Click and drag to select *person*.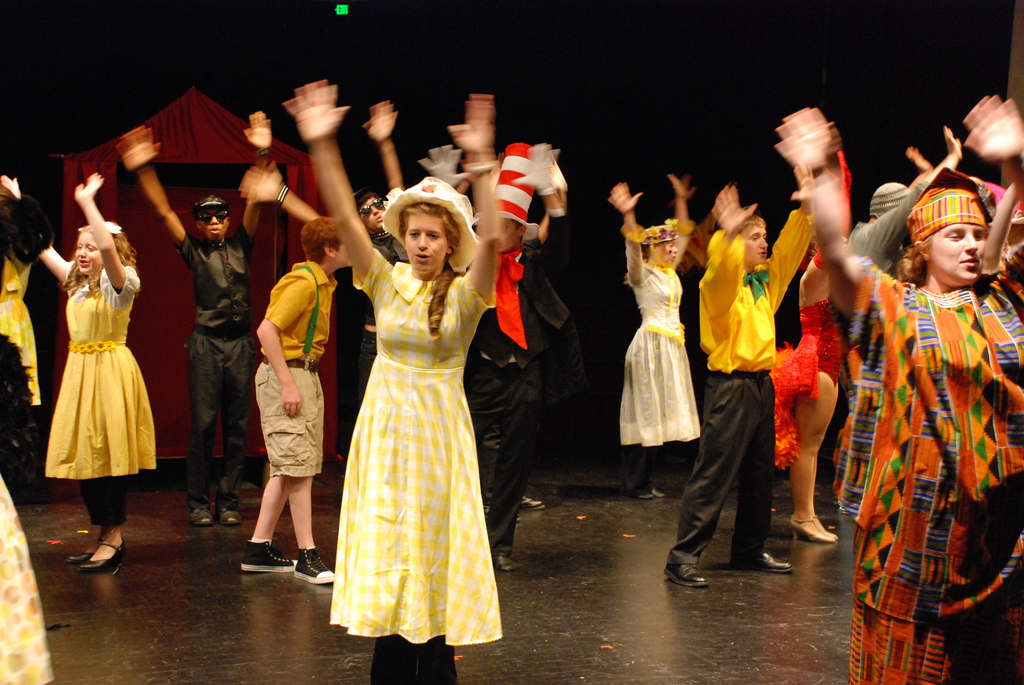
Selection: region(292, 74, 508, 684).
